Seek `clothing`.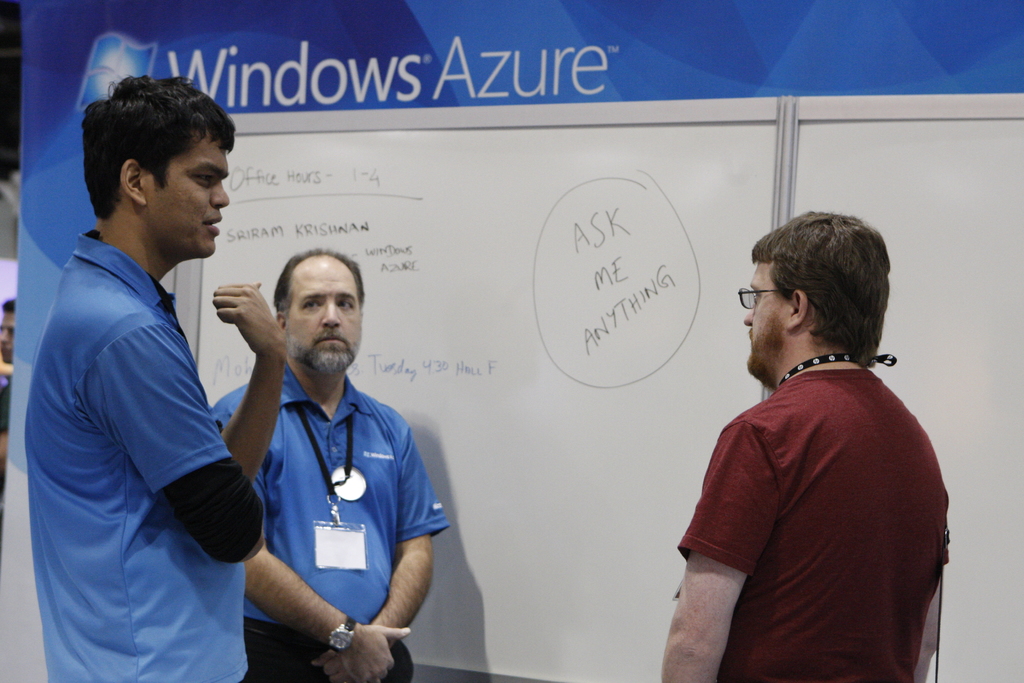
<region>214, 366, 448, 682</region>.
